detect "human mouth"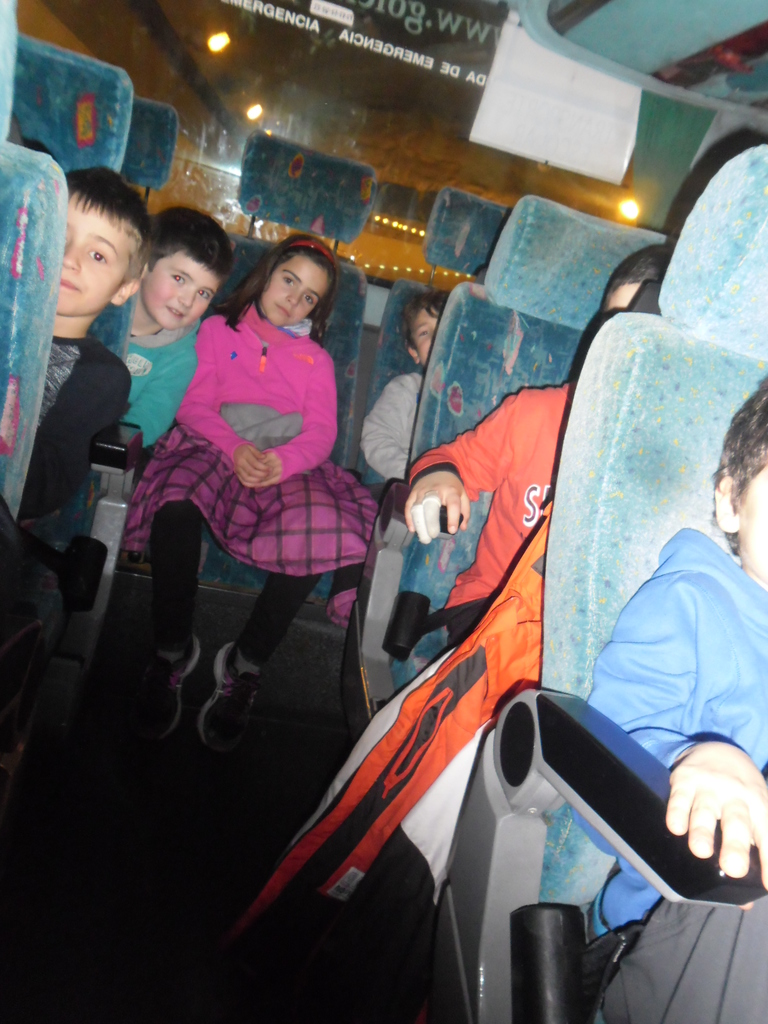
(left=166, top=301, right=188, bottom=323)
